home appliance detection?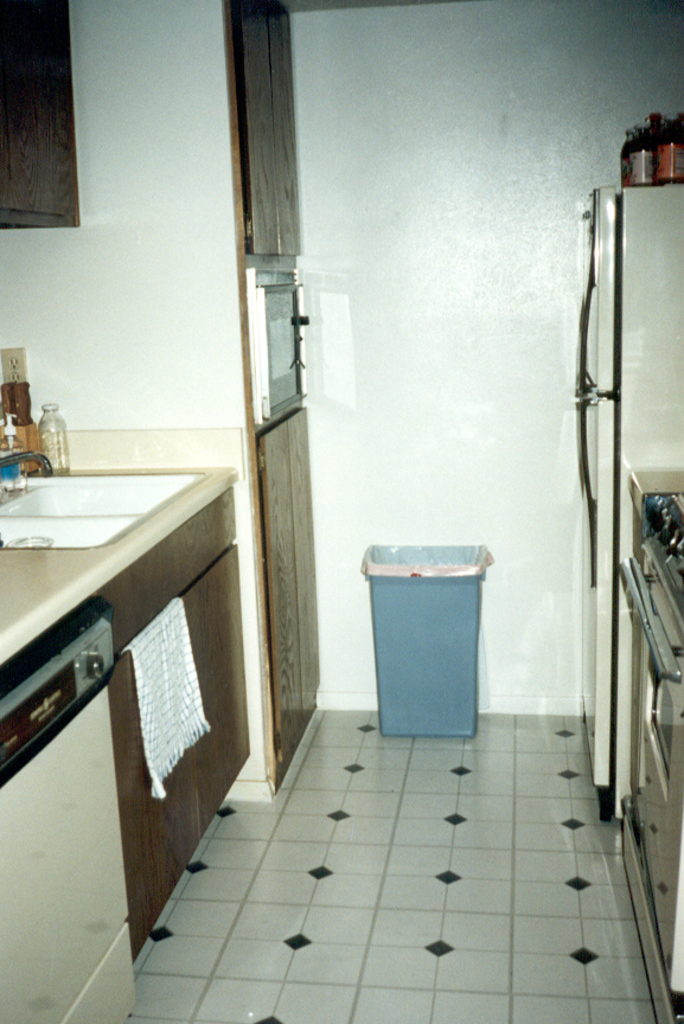
l=0, t=600, r=142, b=1023
